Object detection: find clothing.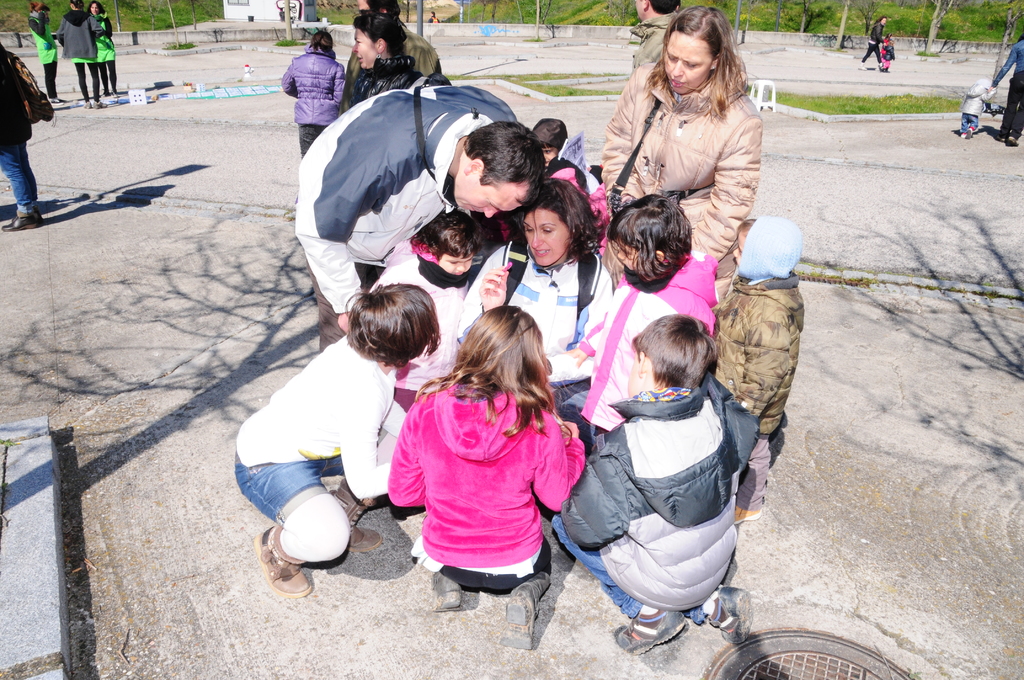
93, 14, 118, 90.
